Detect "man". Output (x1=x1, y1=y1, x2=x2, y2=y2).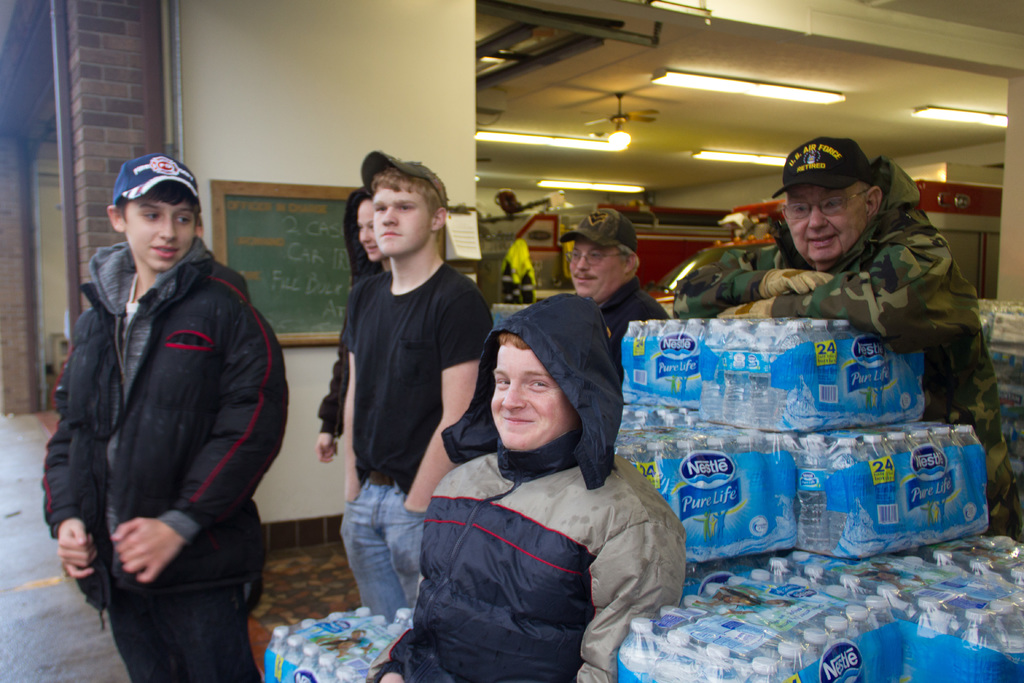
(x1=40, y1=130, x2=287, y2=678).
